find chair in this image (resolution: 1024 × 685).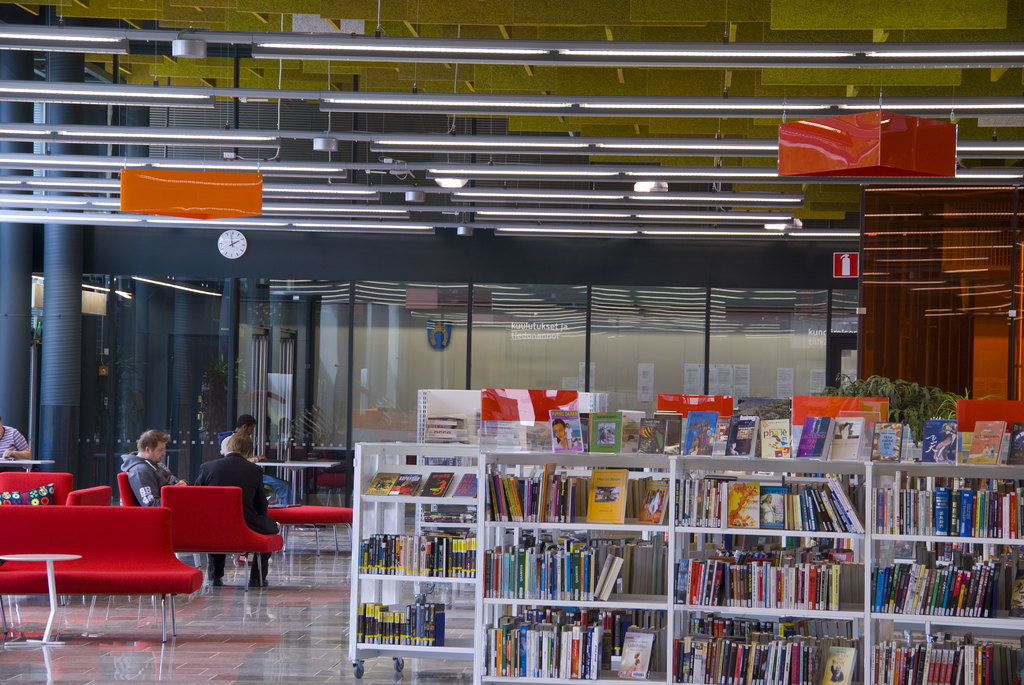
[x1=157, y1=485, x2=290, y2=610].
